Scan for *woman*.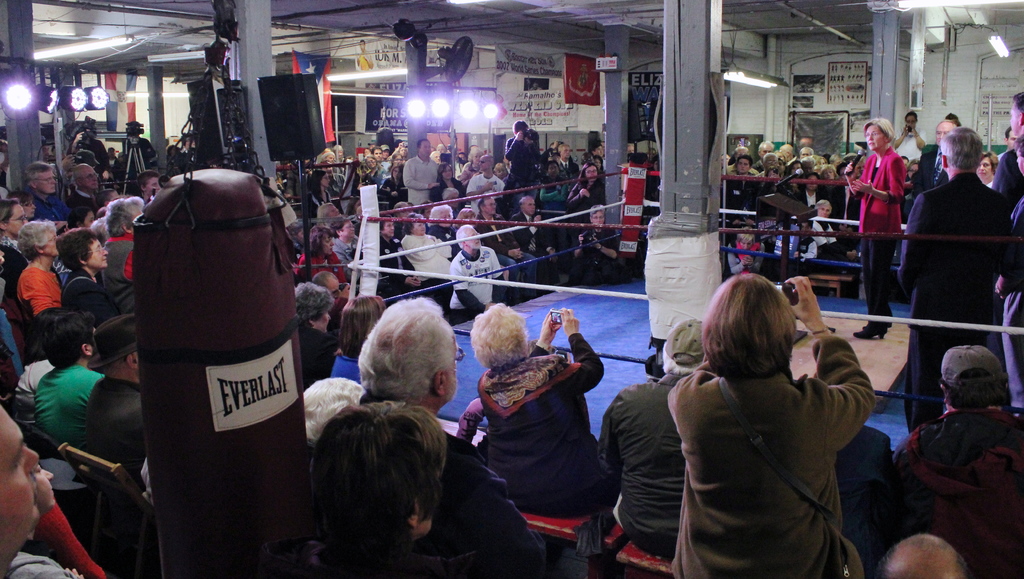
Scan result: BBox(306, 402, 504, 578).
